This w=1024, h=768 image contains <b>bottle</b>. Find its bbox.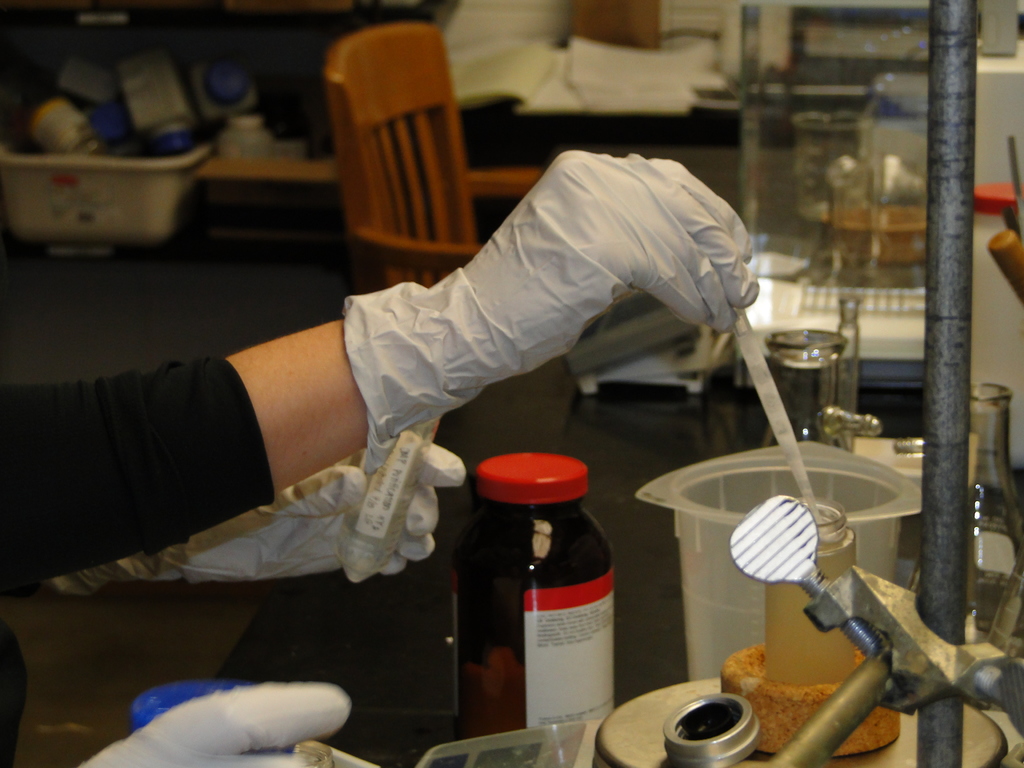
966, 383, 1023, 648.
